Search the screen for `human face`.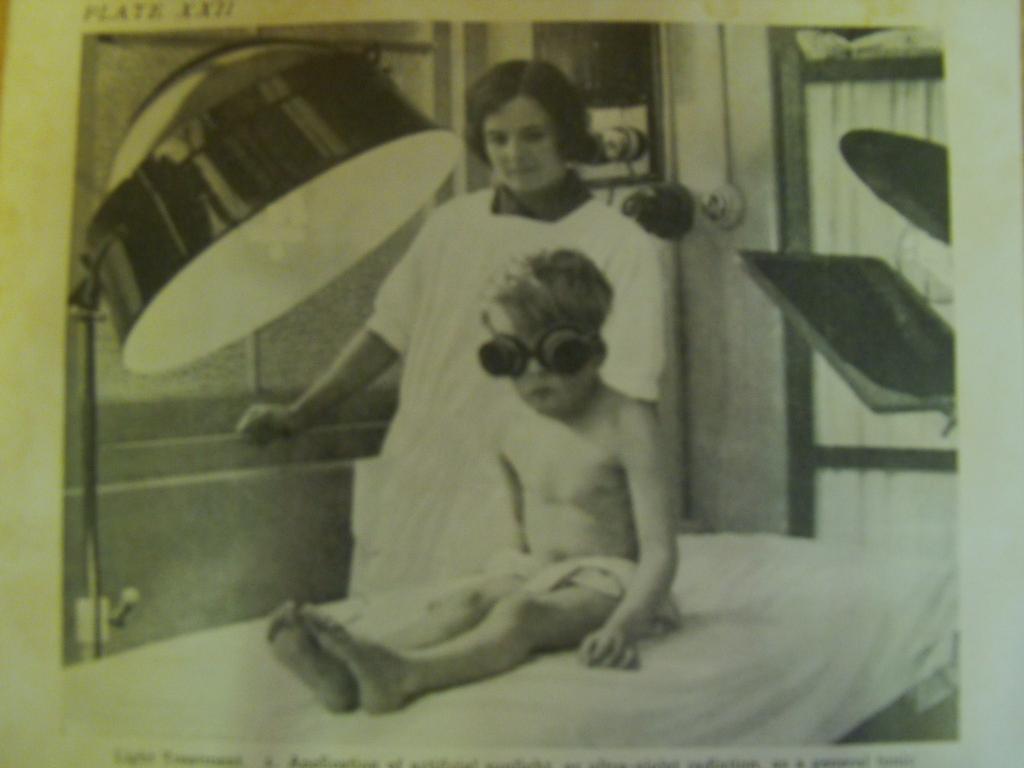
Found at 486:301:600:416.
